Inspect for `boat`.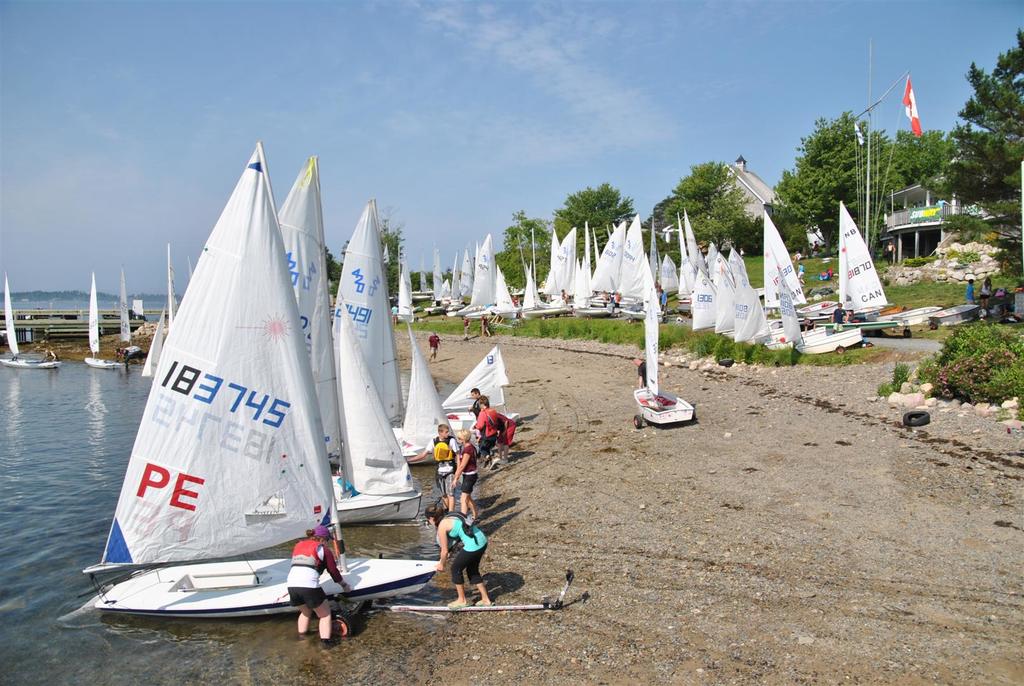
Inspection: rect(157, 243, 177, 339).
